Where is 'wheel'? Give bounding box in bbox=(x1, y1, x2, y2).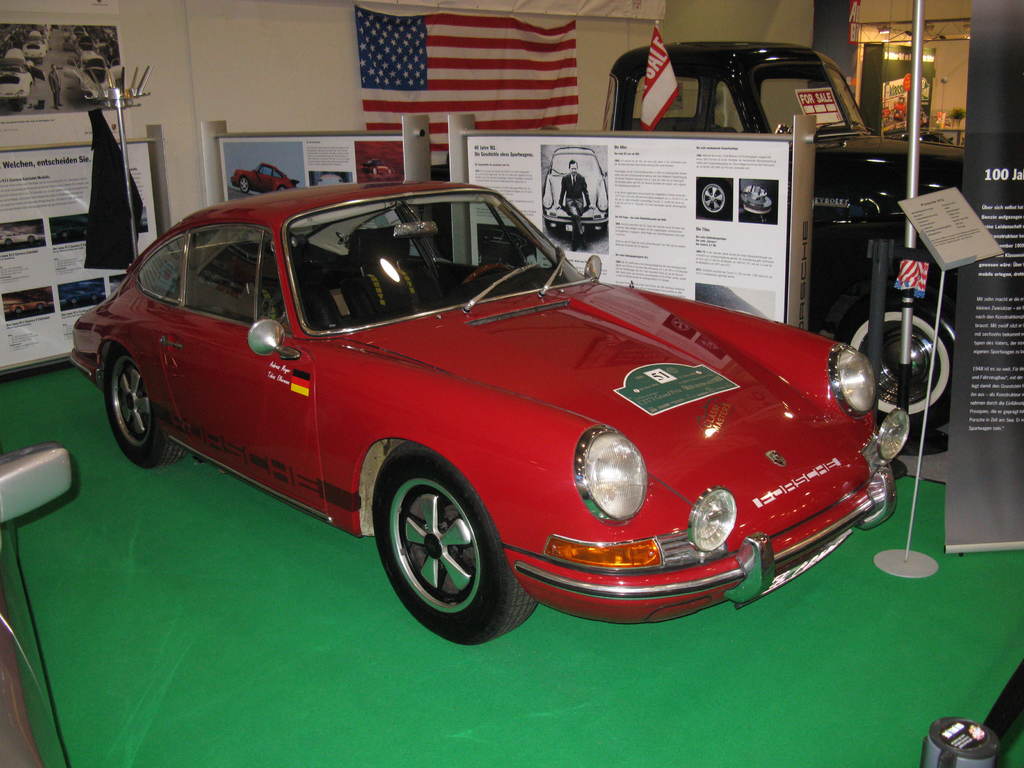
bbox=(12, 99, 24, 112).
